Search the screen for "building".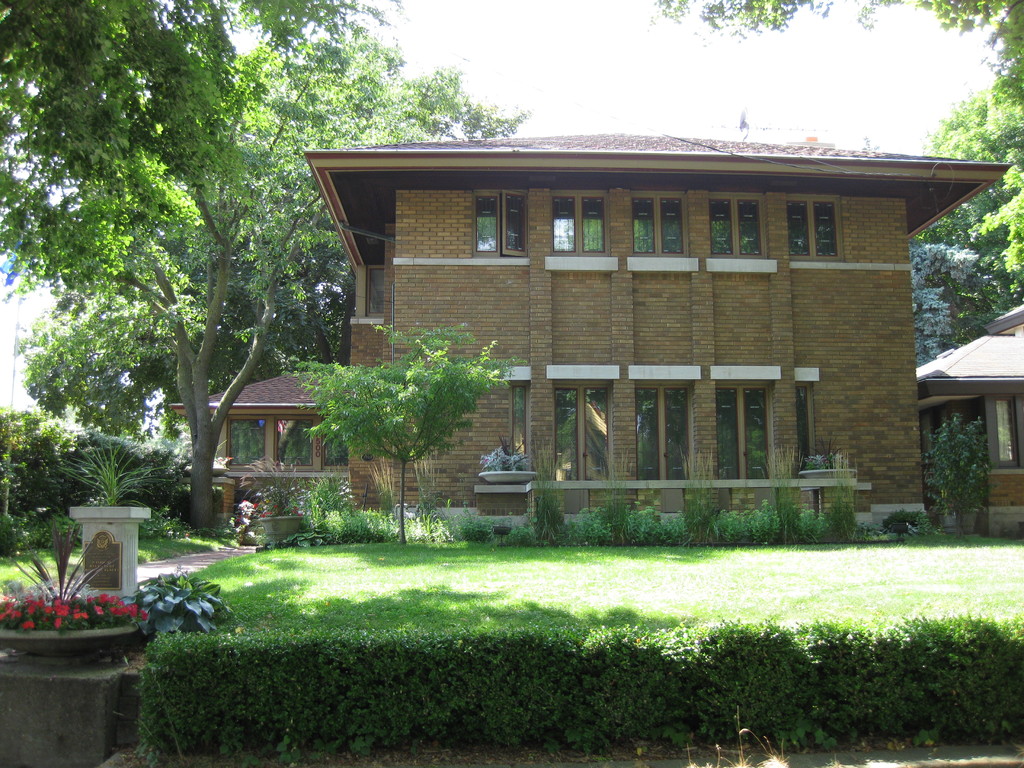
Found at 302 132 1009 543.
